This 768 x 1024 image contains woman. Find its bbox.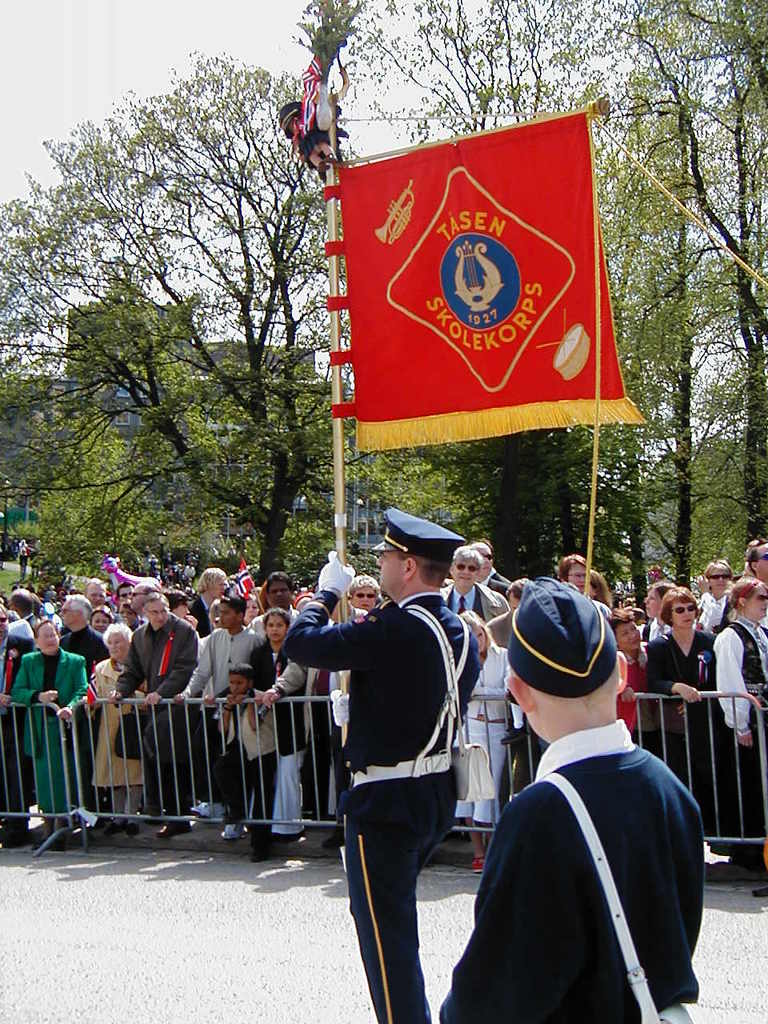
x1=86 y1=616 x2=156 y2=826.
